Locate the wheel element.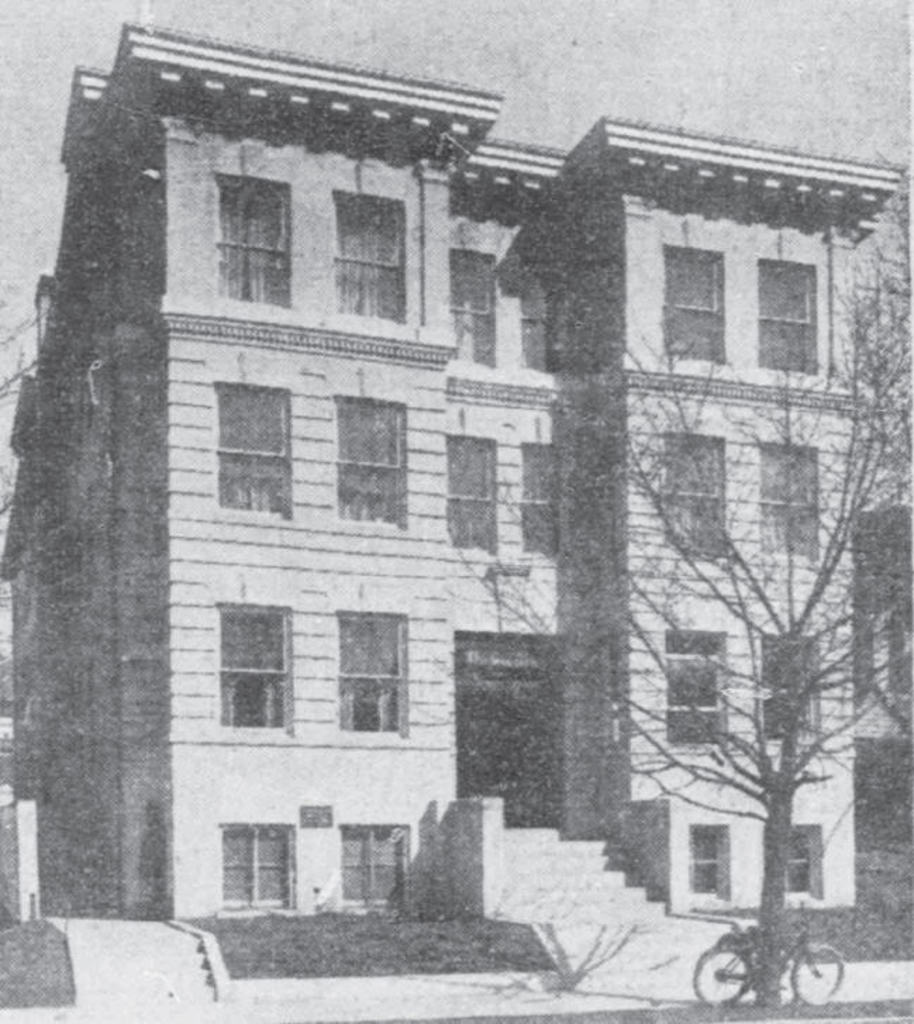
Element bbox: bbox=(691, 945, 749, 1011).
